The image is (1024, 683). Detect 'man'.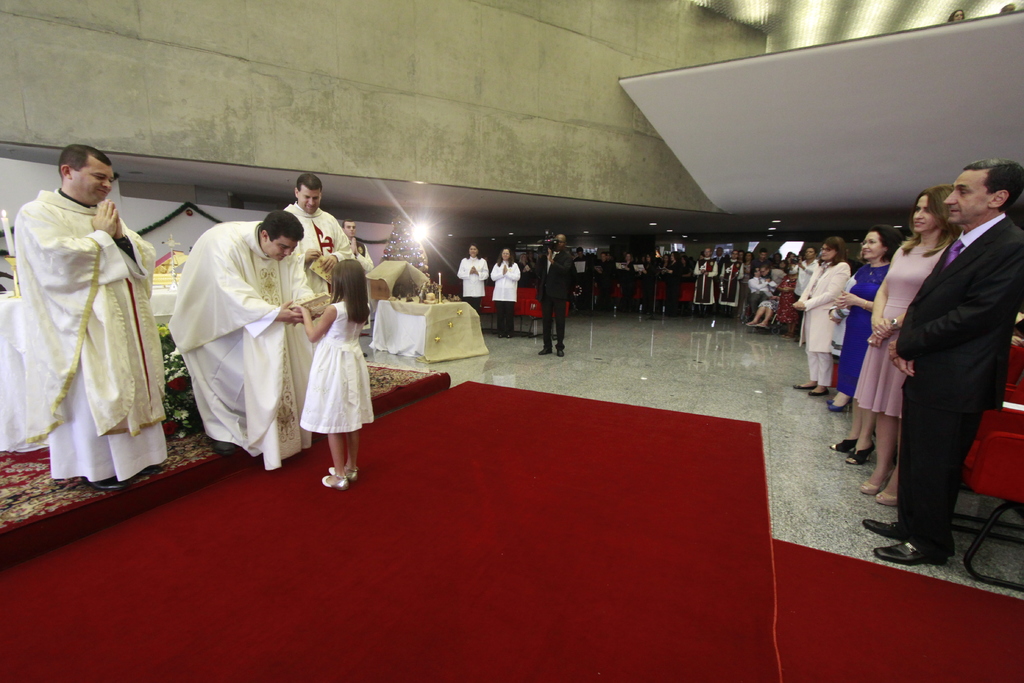
Detection: <region>857, 146, 1015, 563</region>.
